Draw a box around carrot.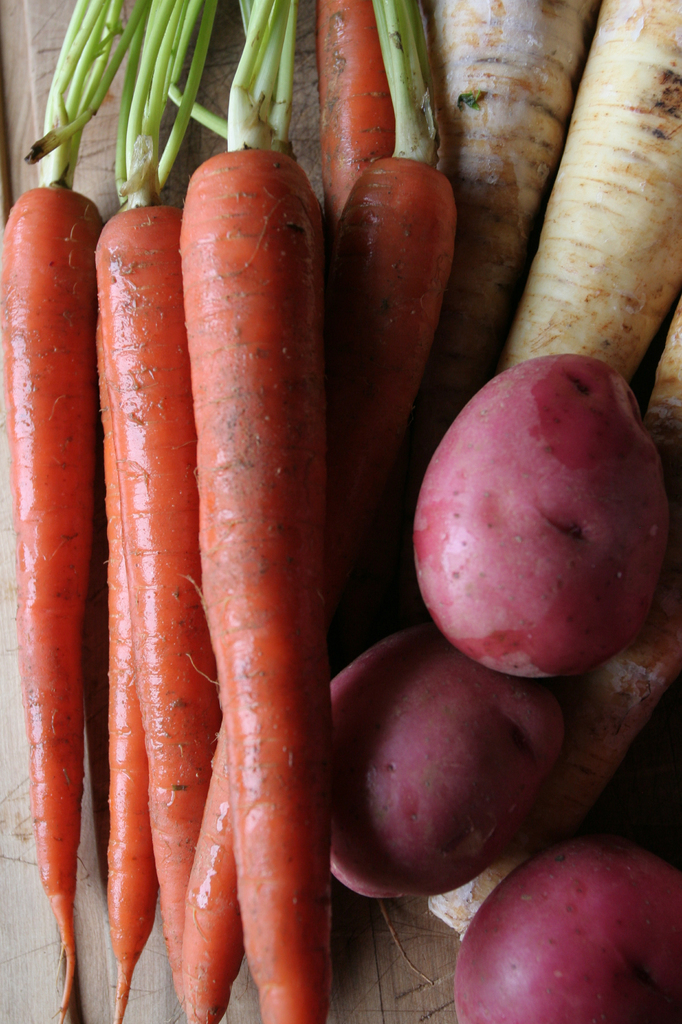
x1=176 y1=0 x2=450 y2=1022.
